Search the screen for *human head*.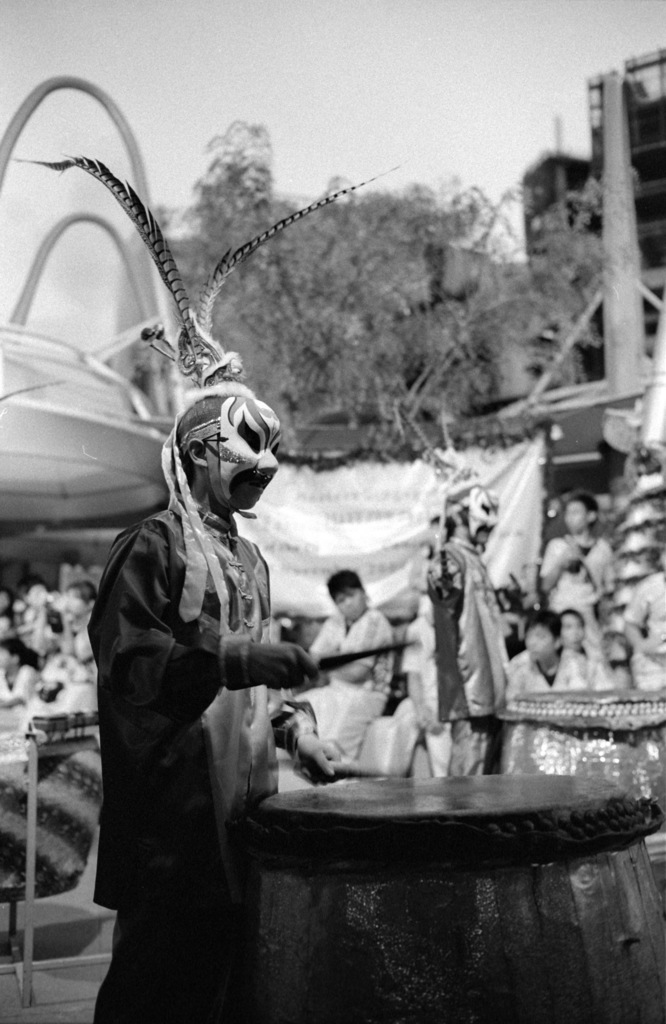
Found at 562 490 602 540.
